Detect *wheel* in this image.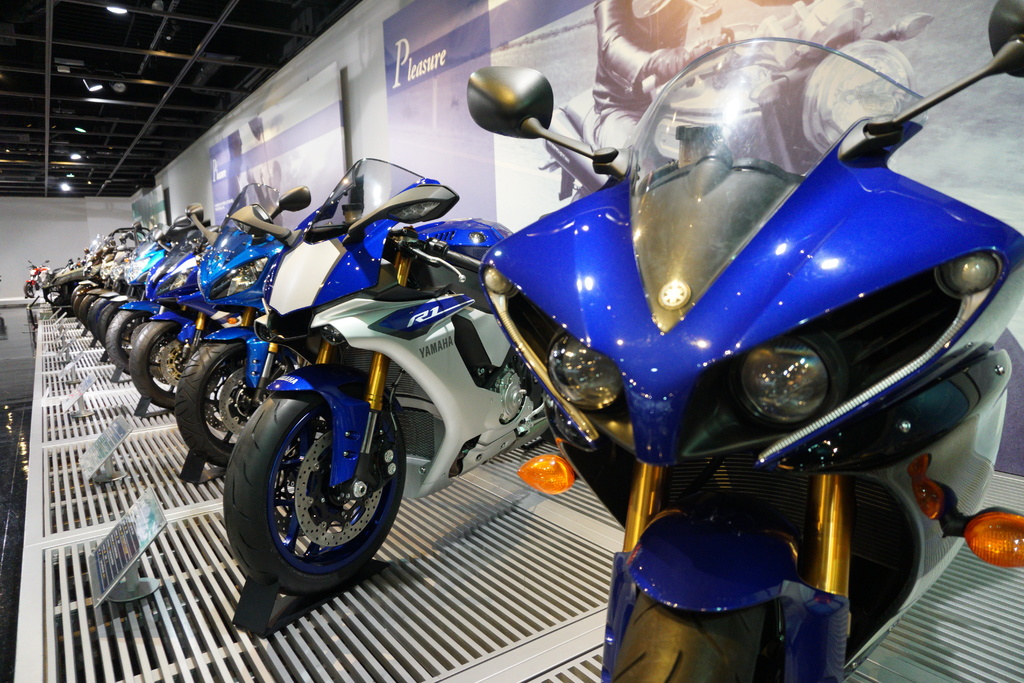
Detection: region(105, 309, 148, 377).
